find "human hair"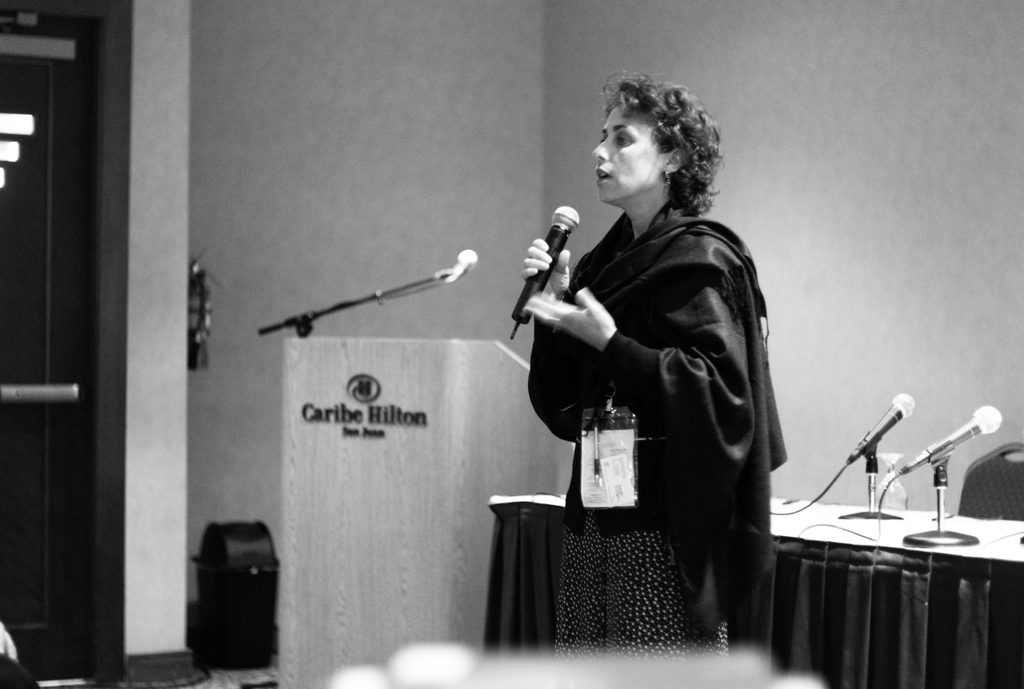
(597, 84, 742, 243)
